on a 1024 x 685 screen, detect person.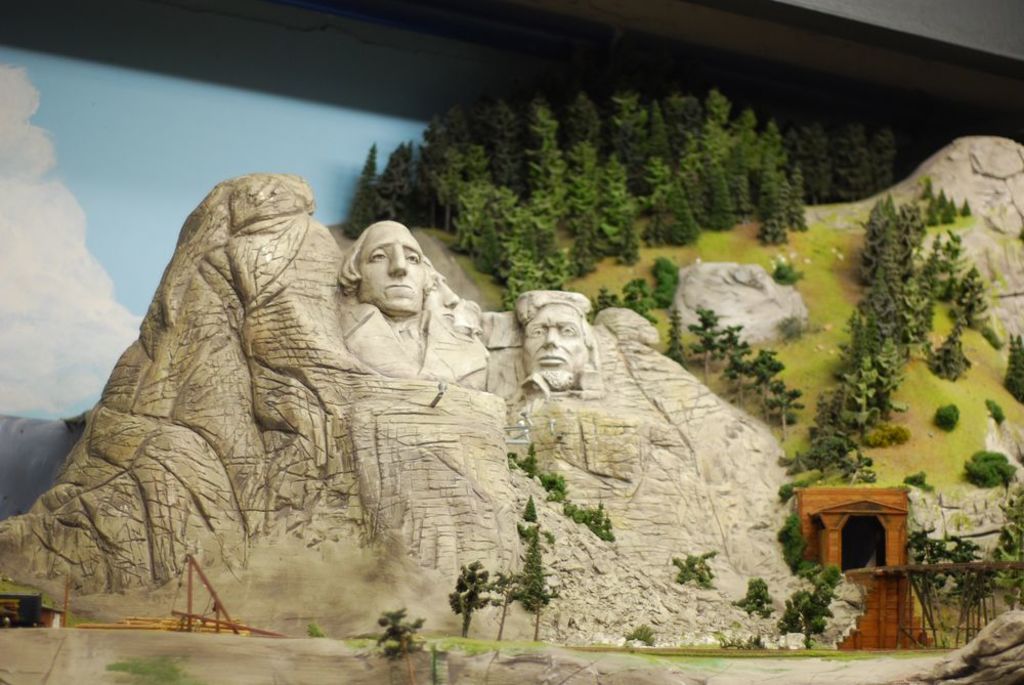
<bbox>515, 291, 607, 397</bbox>.
